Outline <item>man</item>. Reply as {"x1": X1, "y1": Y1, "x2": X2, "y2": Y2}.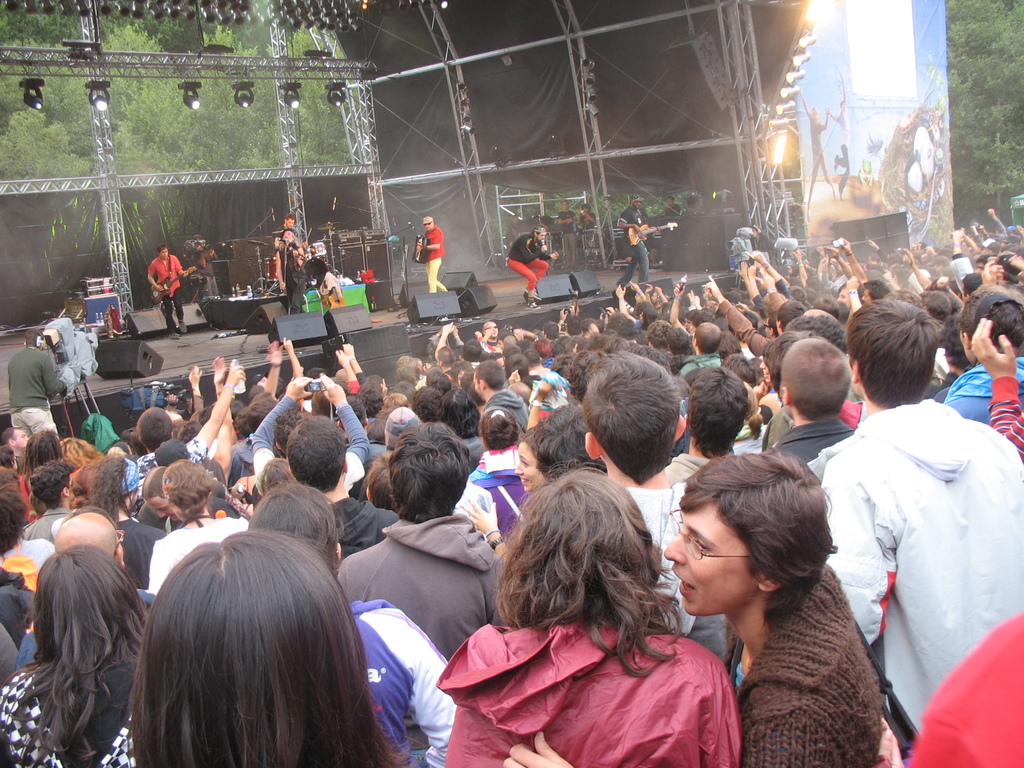
{"x1": 556, "y1": 200, "x2": 579, "y2": 268}.
